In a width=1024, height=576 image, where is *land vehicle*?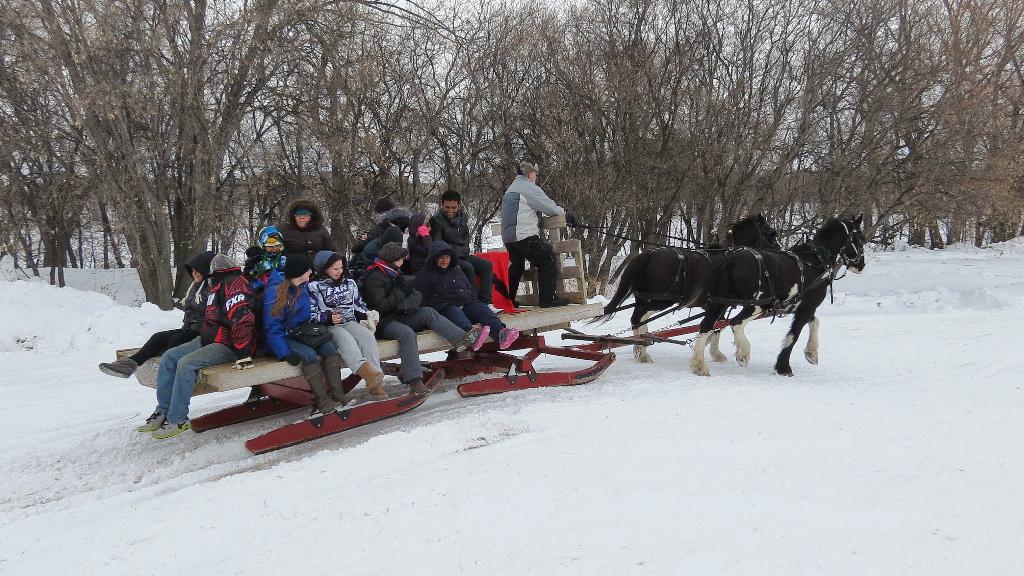
bbox=[114, 214, 867, 458].
